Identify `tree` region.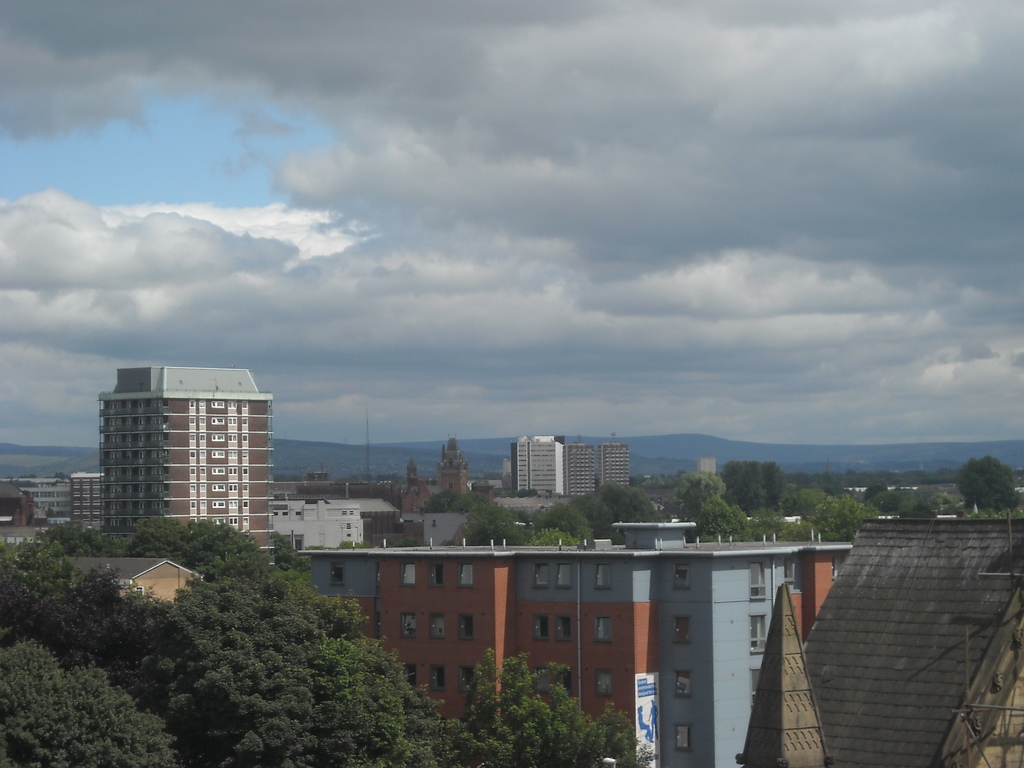
Region: [185, 518, 271, 581].
